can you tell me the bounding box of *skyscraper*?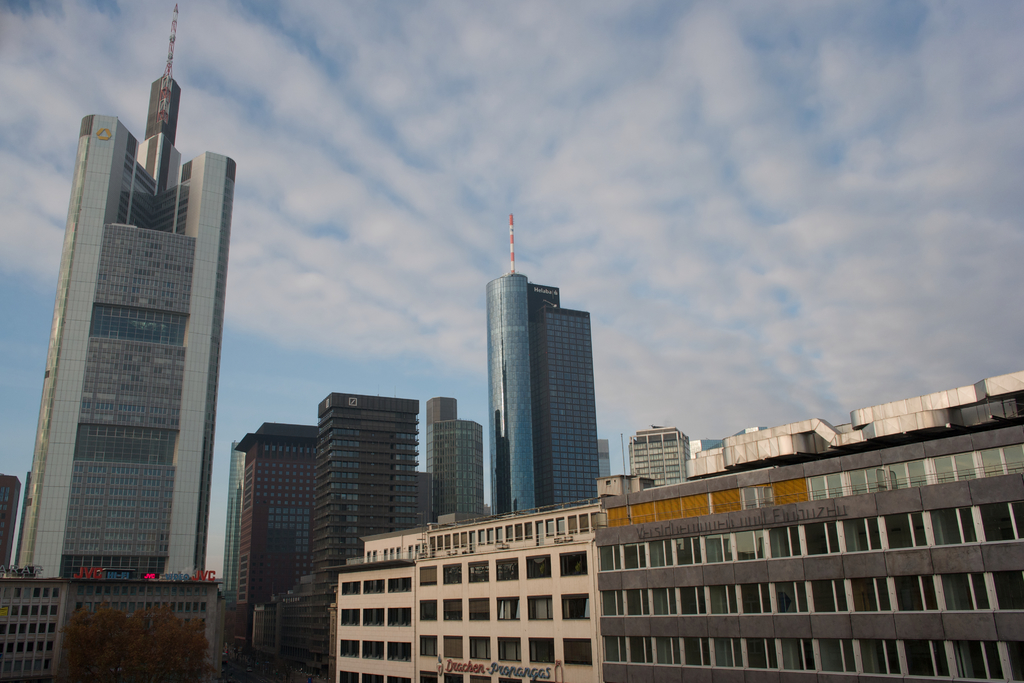
bbox=(486, 207, 604, 518).
